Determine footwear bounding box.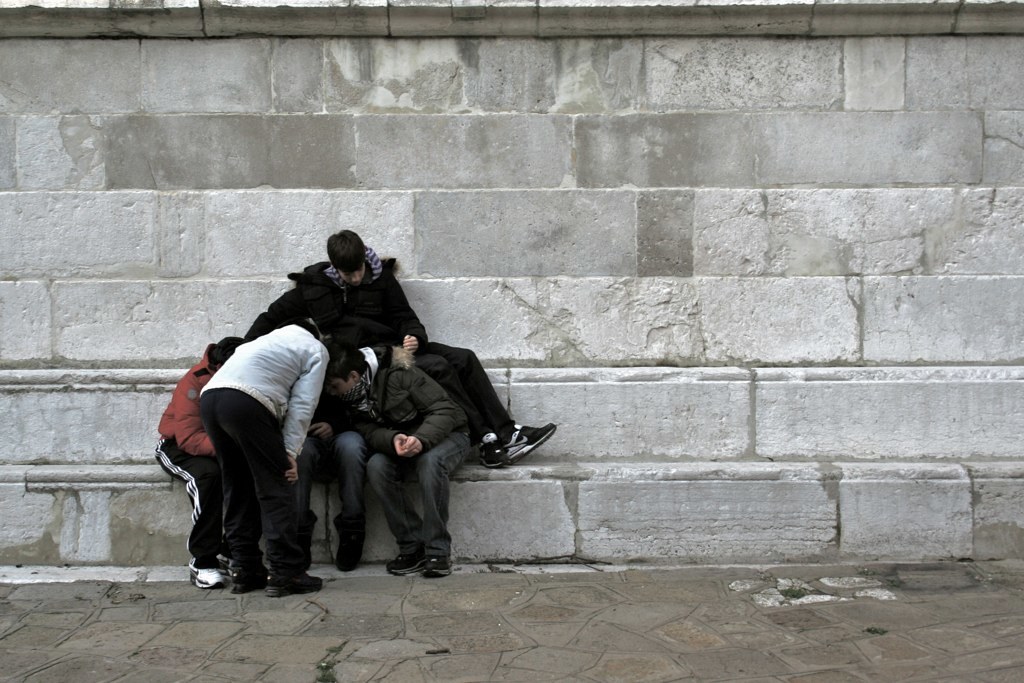
Determined: Rect(425, 552, 457, 576).
